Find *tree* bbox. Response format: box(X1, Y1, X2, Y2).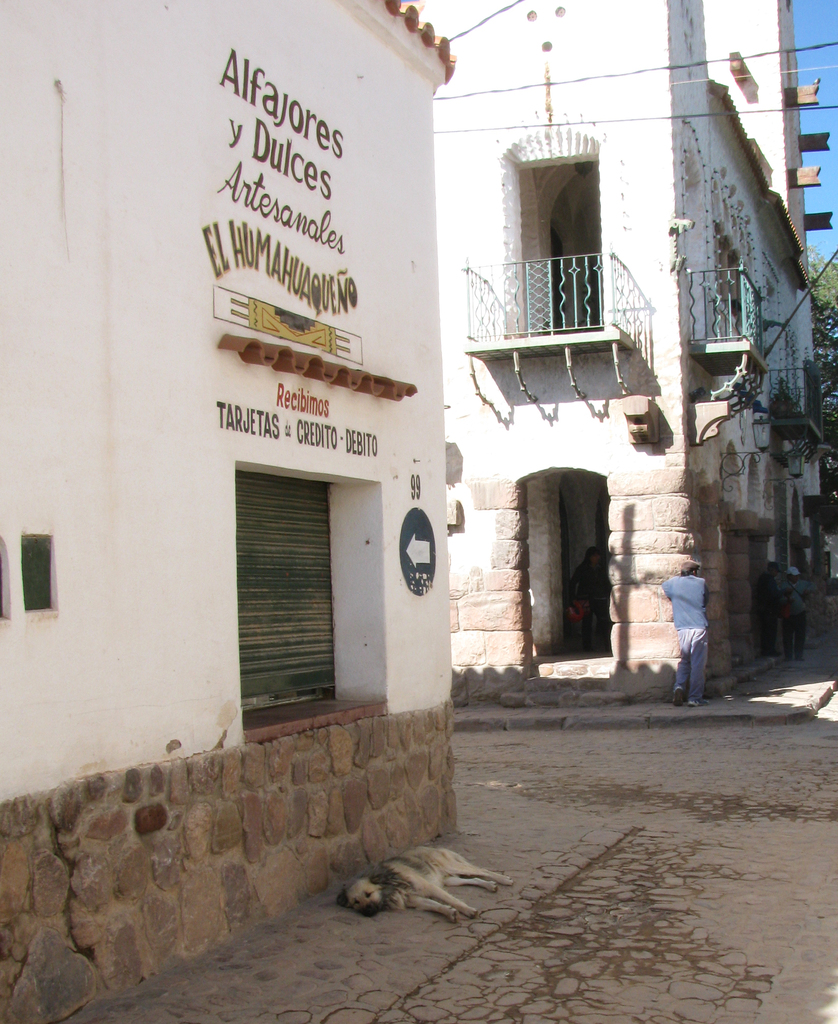
box(804, 239, 837, 420).
